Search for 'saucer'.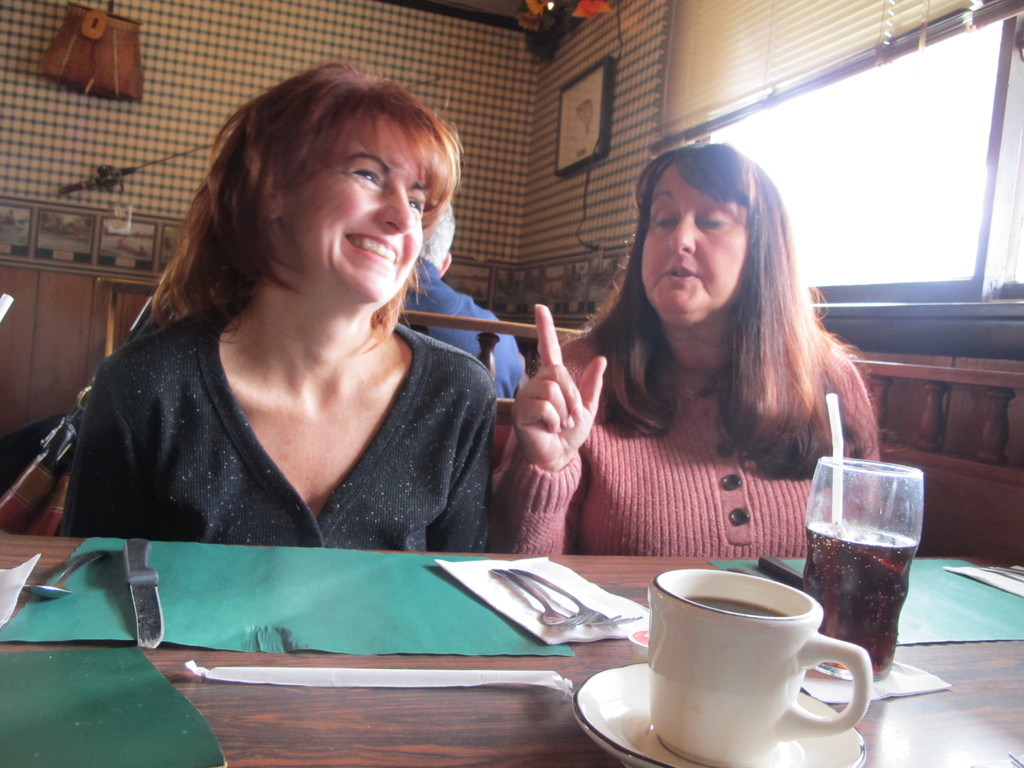
Found at region(580, 664, 862, 767).
